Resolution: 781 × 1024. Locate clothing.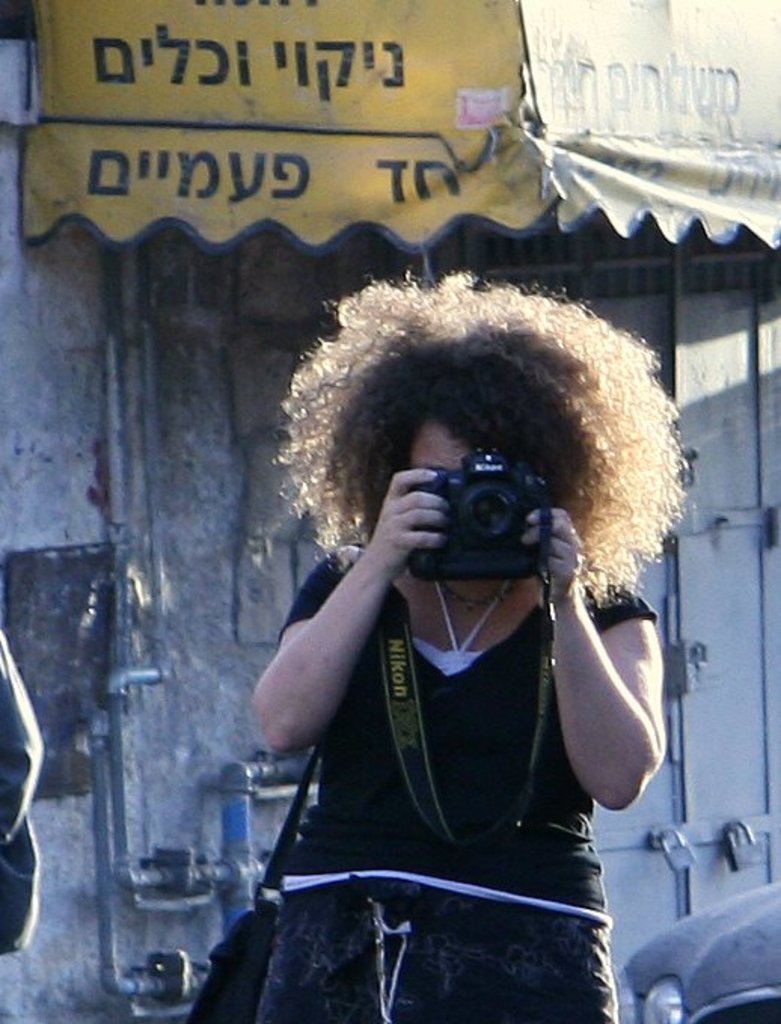
(255, 436, 651, 983).
